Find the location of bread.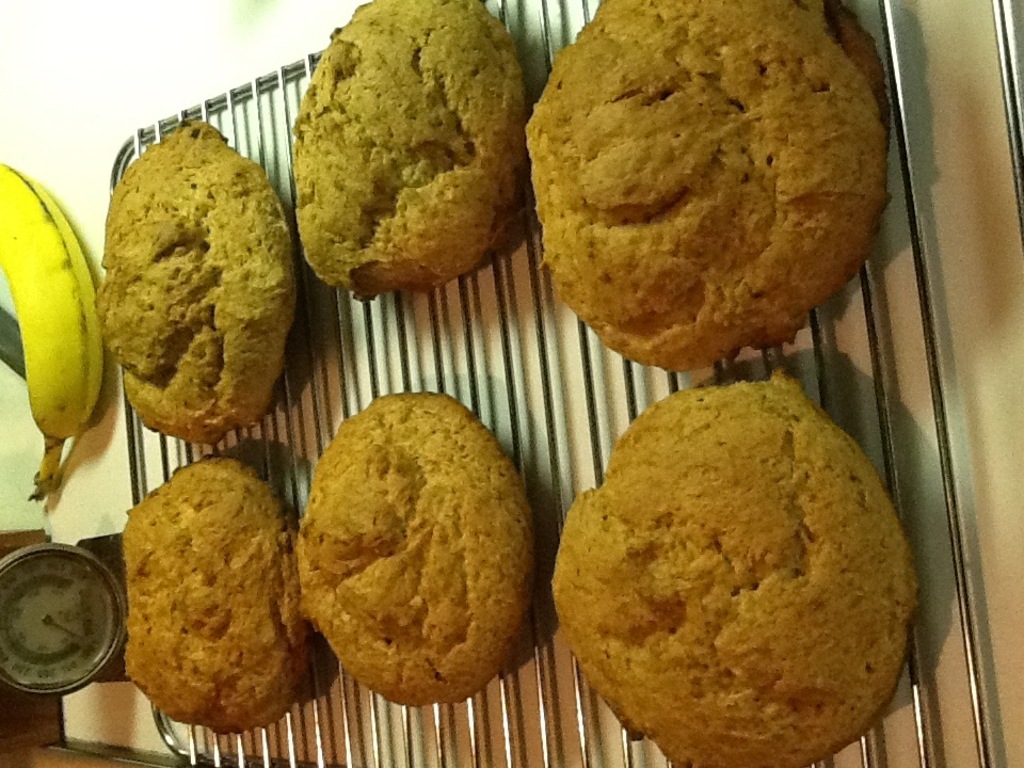
Location: 526:0:891:361.
